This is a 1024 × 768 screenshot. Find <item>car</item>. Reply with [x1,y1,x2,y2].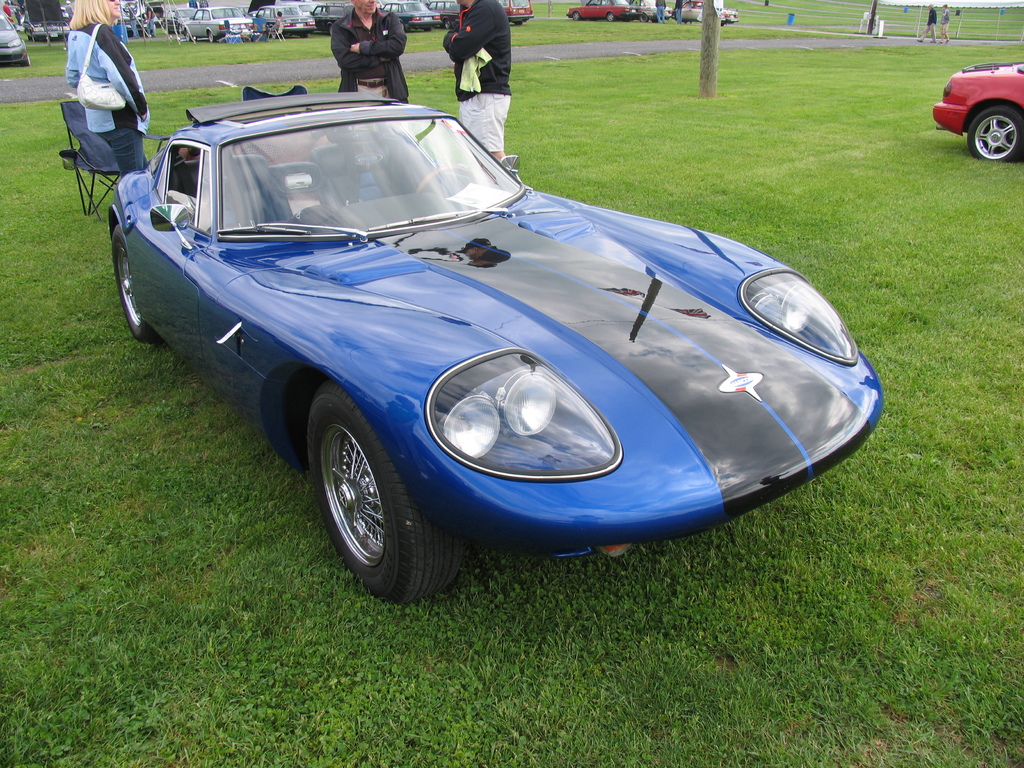
[639,0,672,22].
